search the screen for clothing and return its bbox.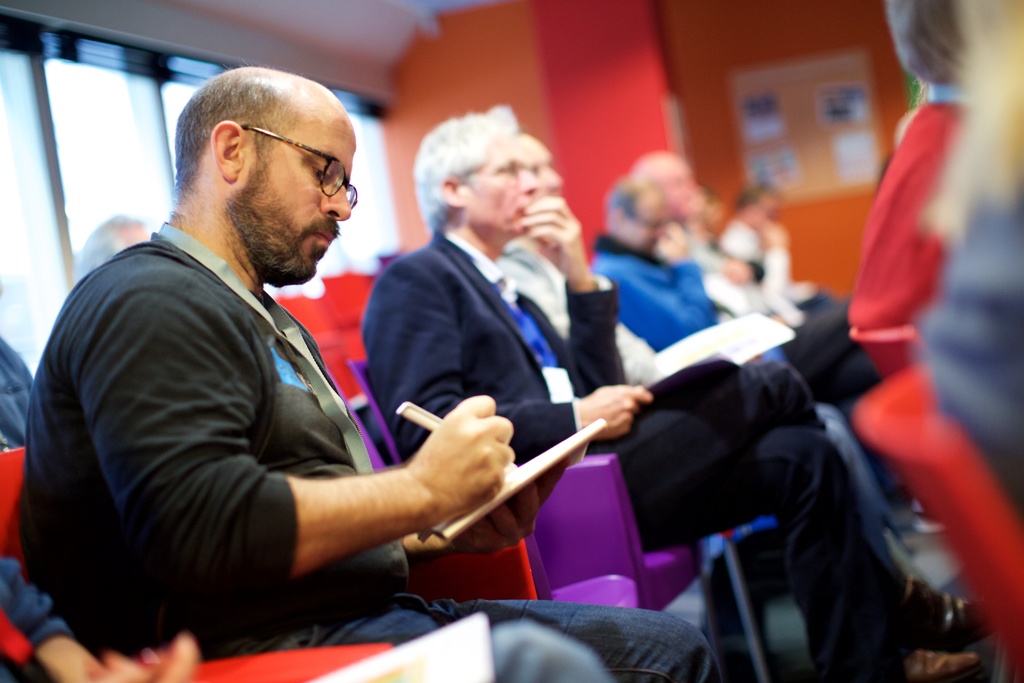
Found: (0, 557, 77, 682).
